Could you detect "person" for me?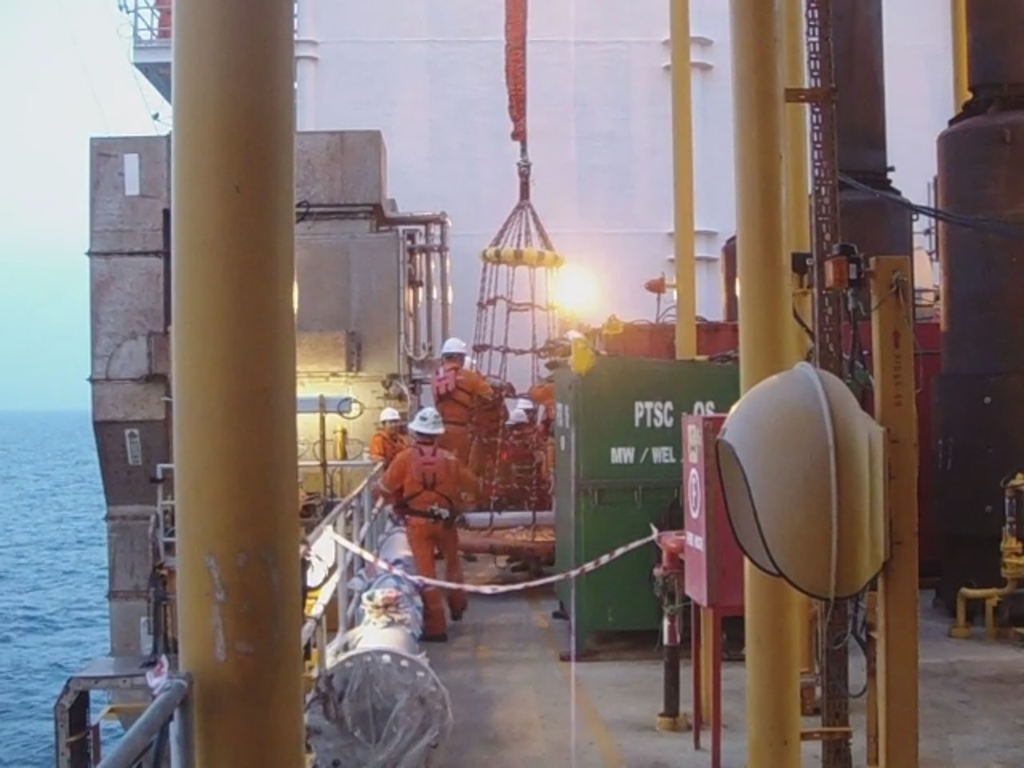
Detection result: left=378, top=410, right=482, bottom=637.
